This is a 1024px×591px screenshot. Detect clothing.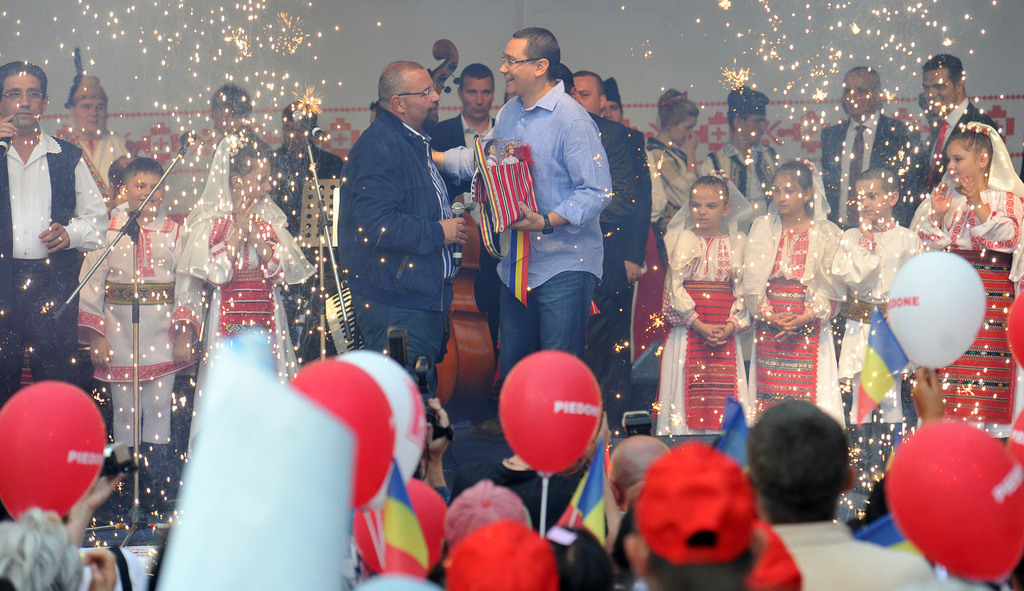
<box>257,133,342,335</box>.
